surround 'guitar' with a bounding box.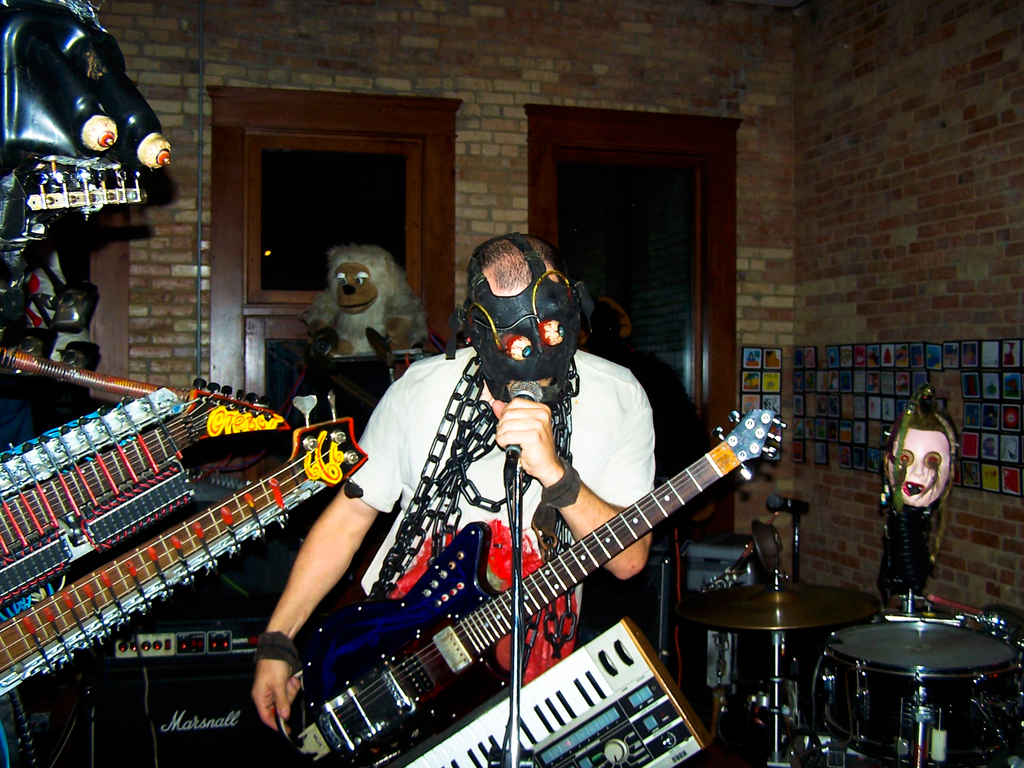
[x1=264, y1=386, x2=796, y2=762].
